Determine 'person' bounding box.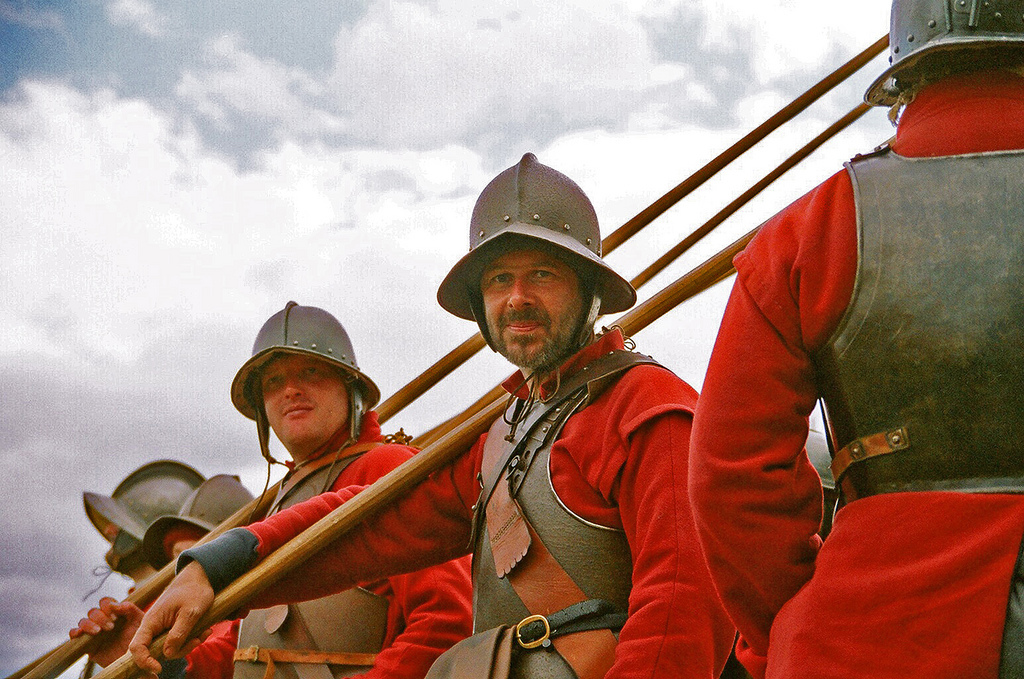
Determined: 79, 470, 242, 678.
